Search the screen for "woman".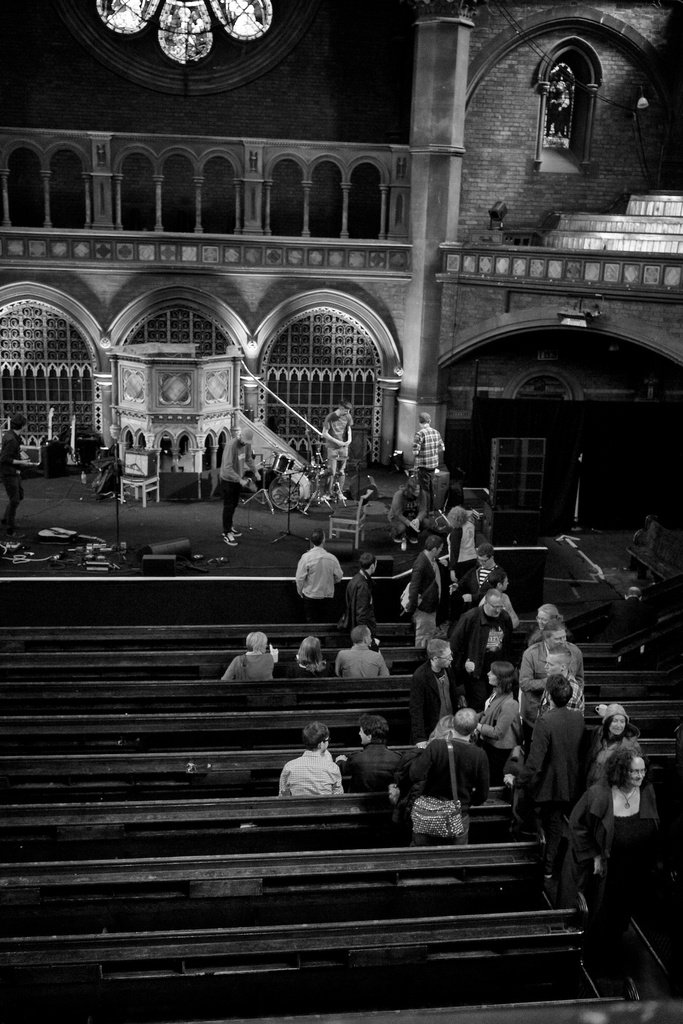
Found at bbox=[471, 662, 522, 787].
